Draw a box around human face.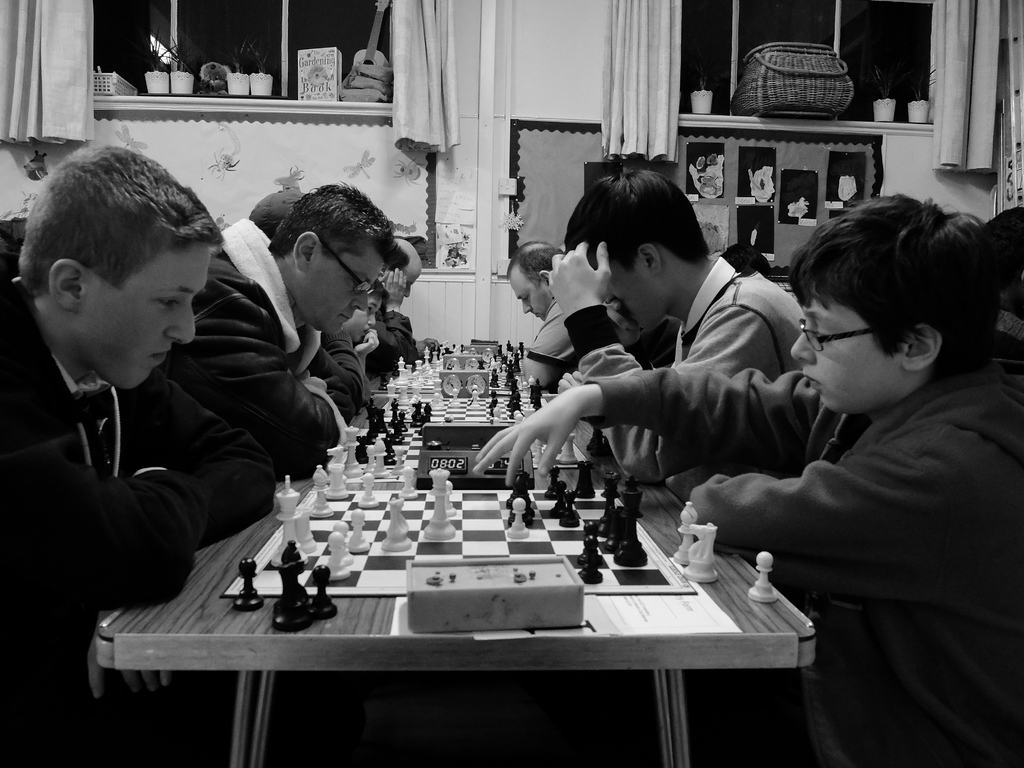
select_region(317, 257, 393, 342).
